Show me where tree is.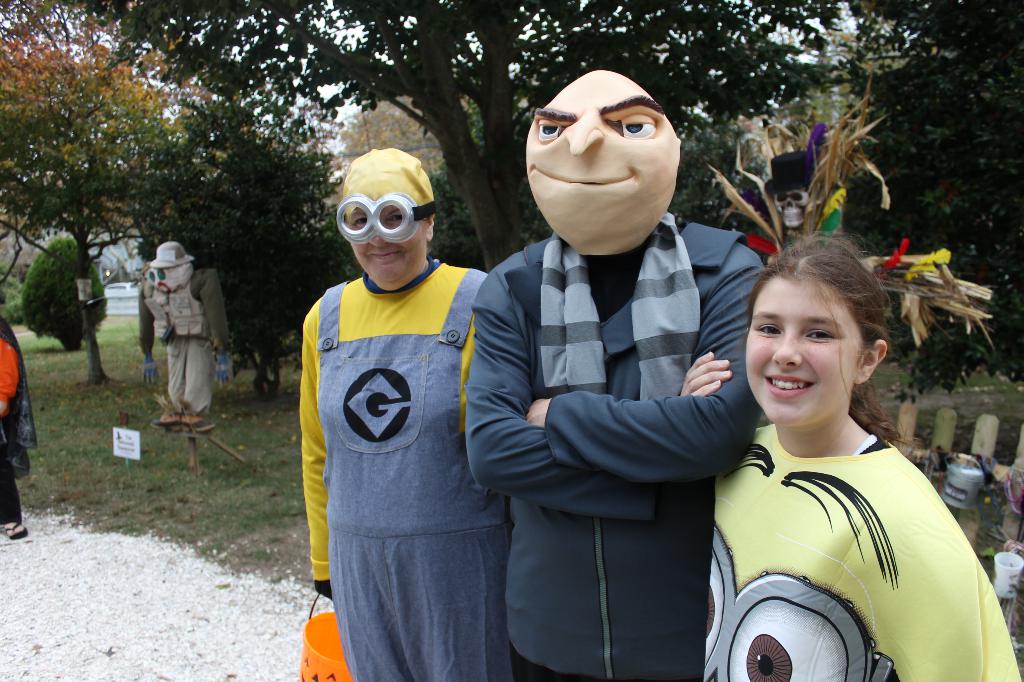
tree is at (x1=125, y1=80, x2=423, y2=399).
